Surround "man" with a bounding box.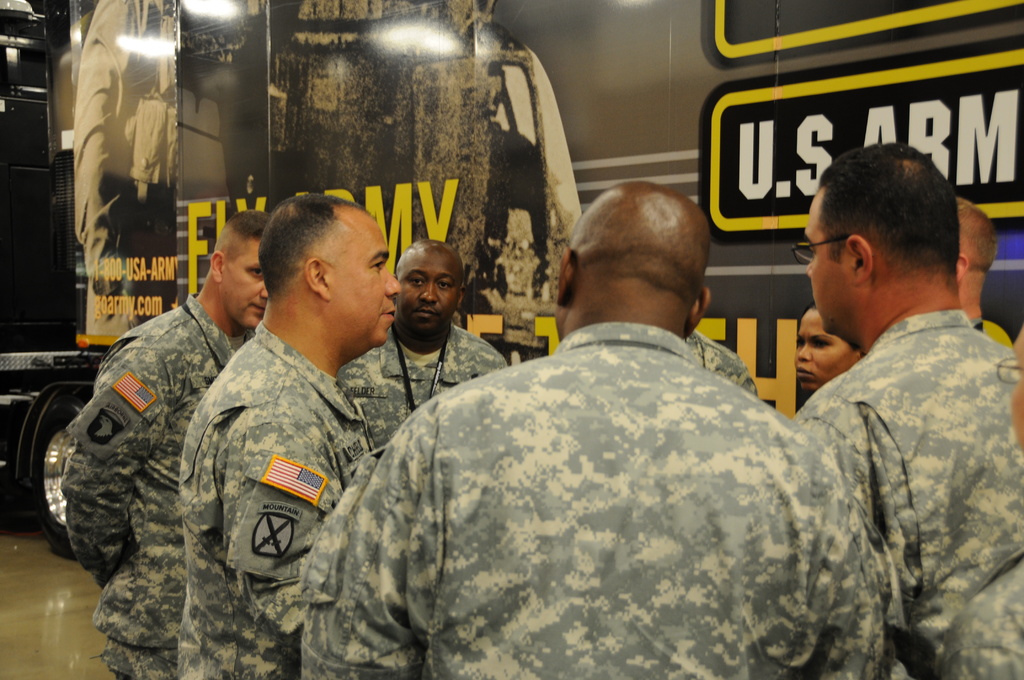
bbox=[56, 209, 292, 679].
